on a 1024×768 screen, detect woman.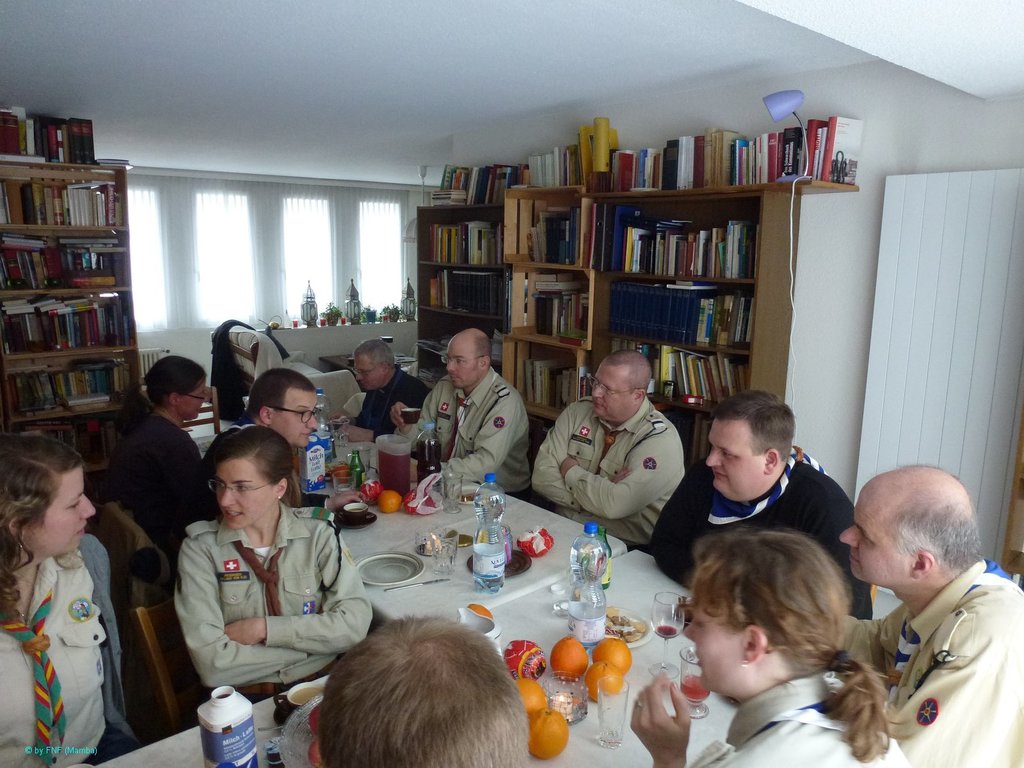
<bbox>176, 426, 373, 700</bbox>.
